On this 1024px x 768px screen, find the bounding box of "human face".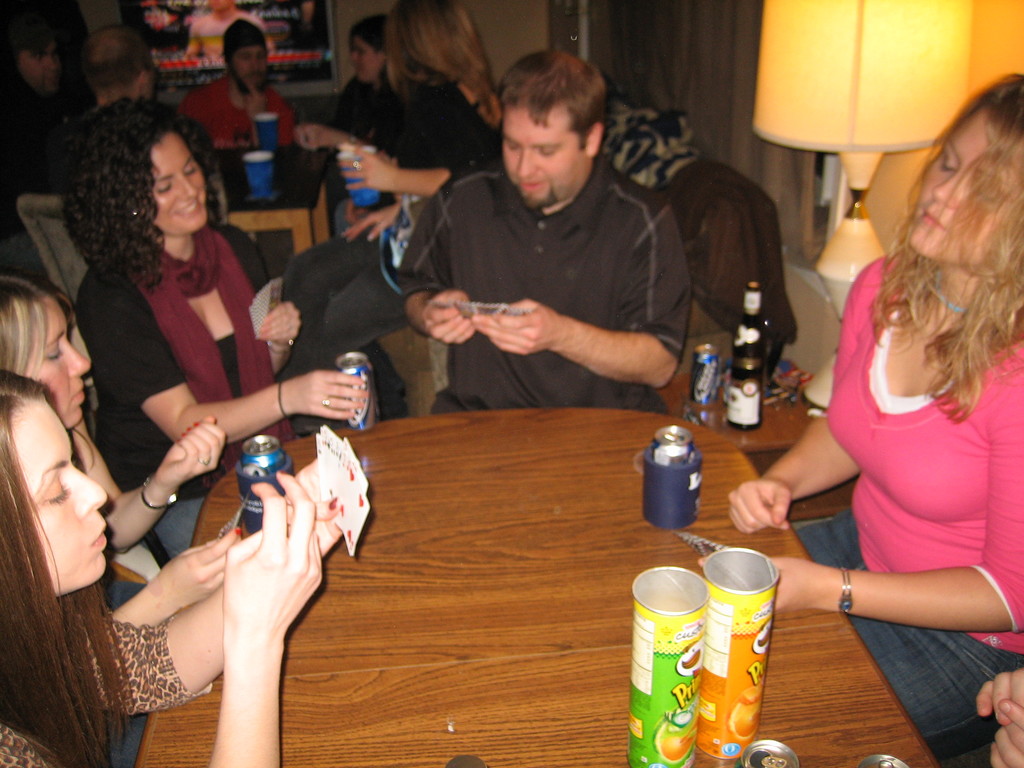
Bounding box: Rect(15, 40, 65, 95).
